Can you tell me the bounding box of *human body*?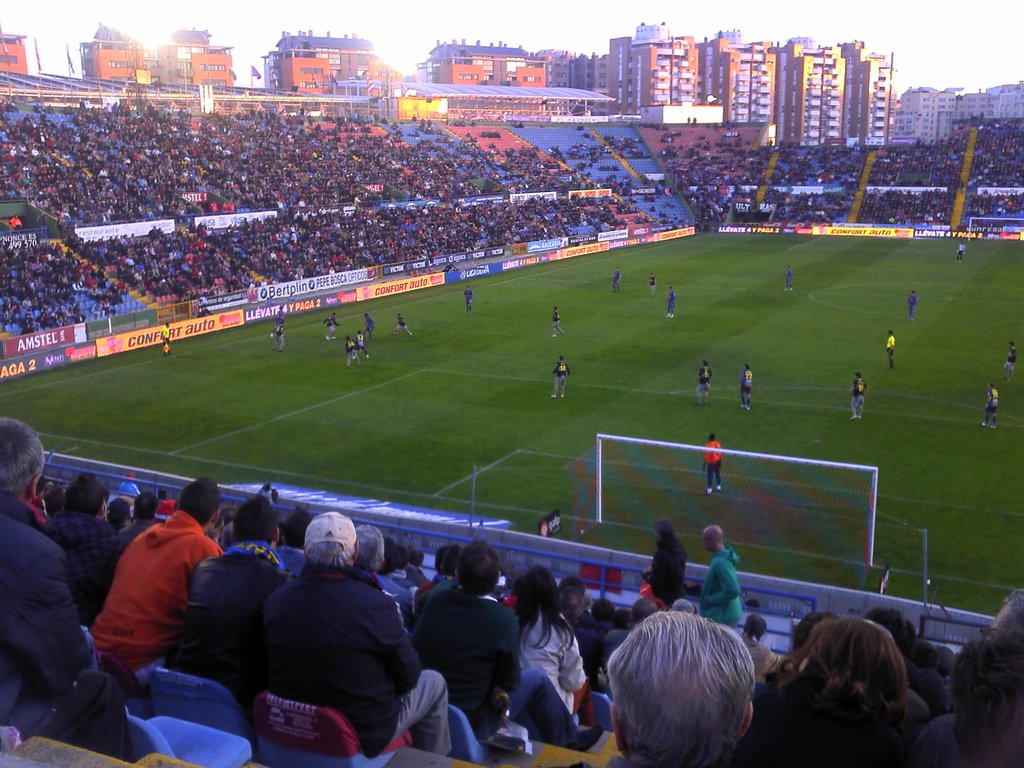
x1=669, y1=596, x2=697, y2=614.
